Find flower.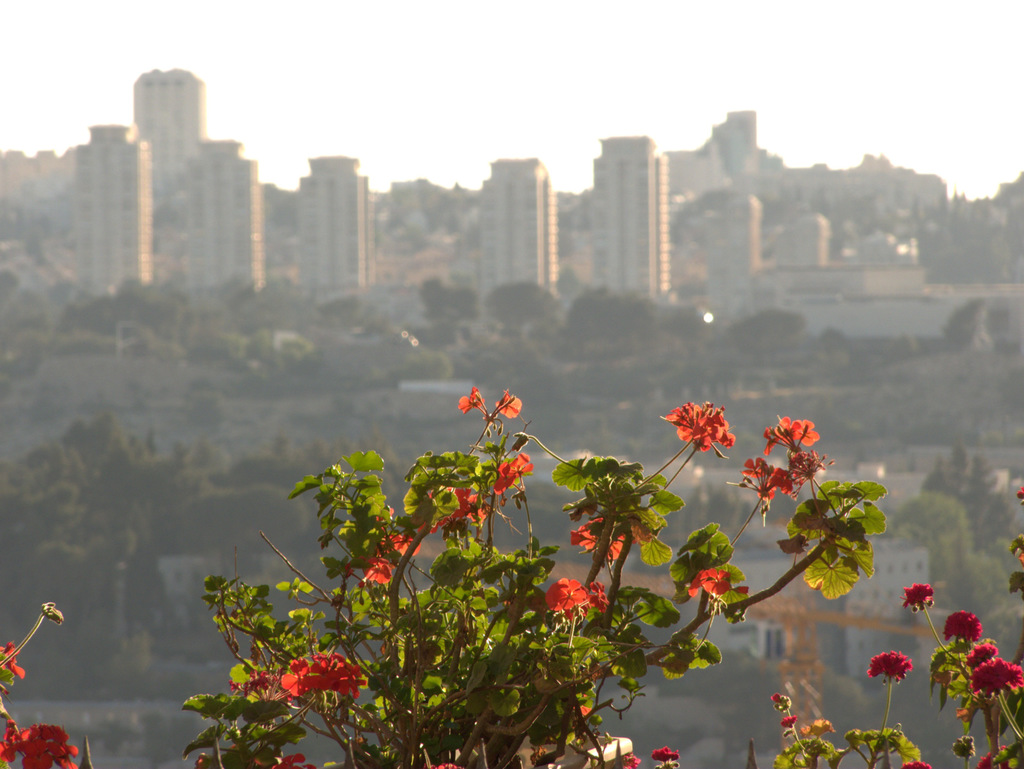
(358,553,397,588).
